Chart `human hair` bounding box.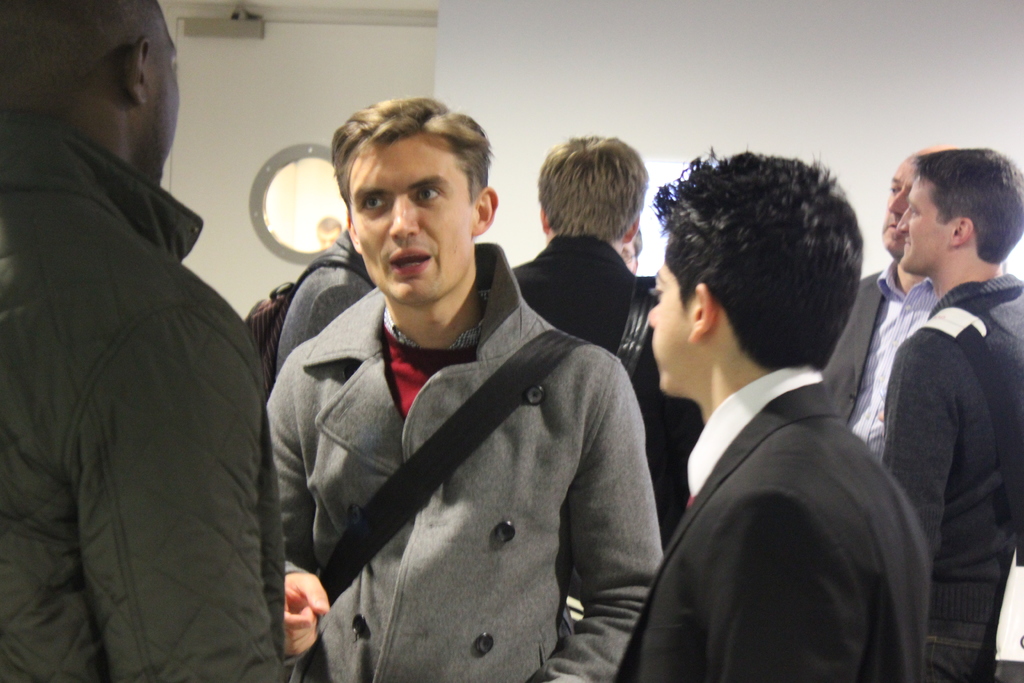
Charted: rect(652, 151, 861, 372).
